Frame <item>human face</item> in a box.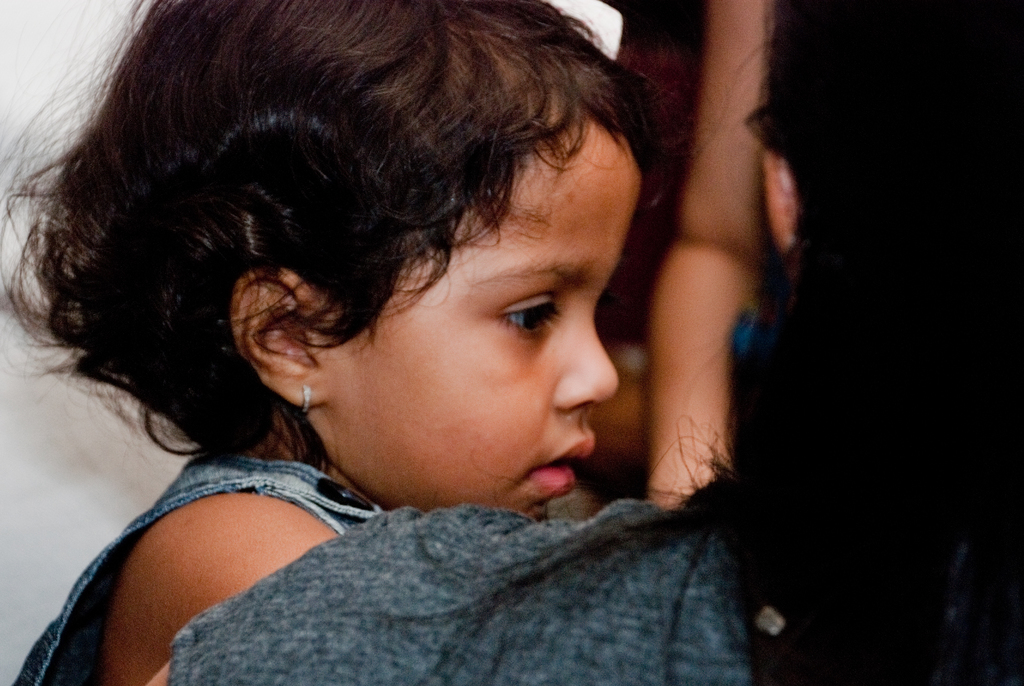
322/119/634/521.
